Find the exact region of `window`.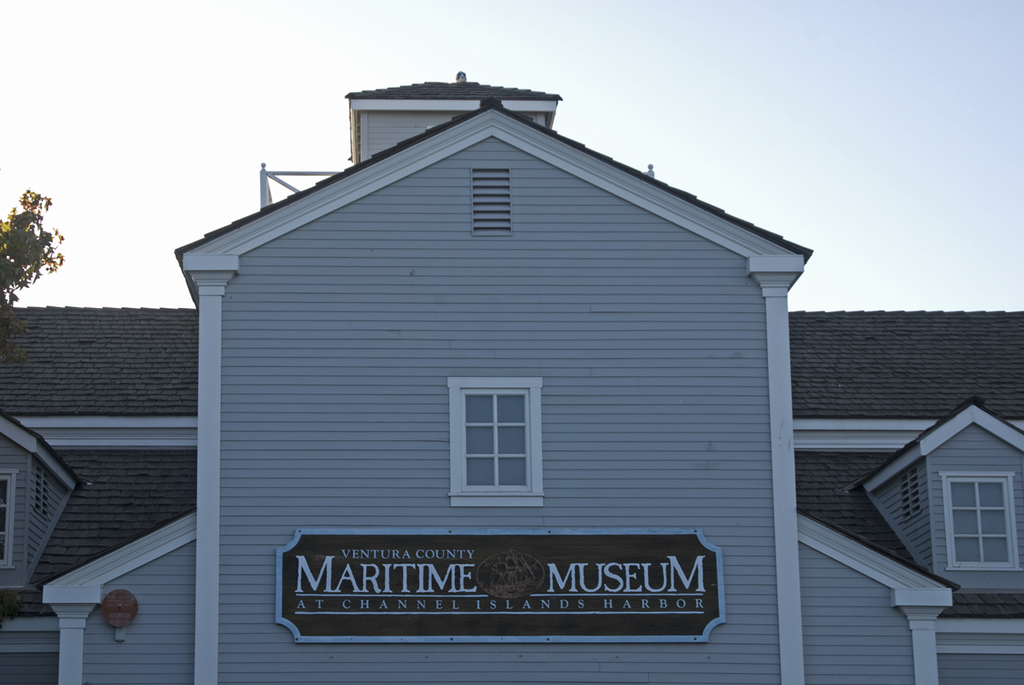
Exact region: region(457, 380, 553, 504).
